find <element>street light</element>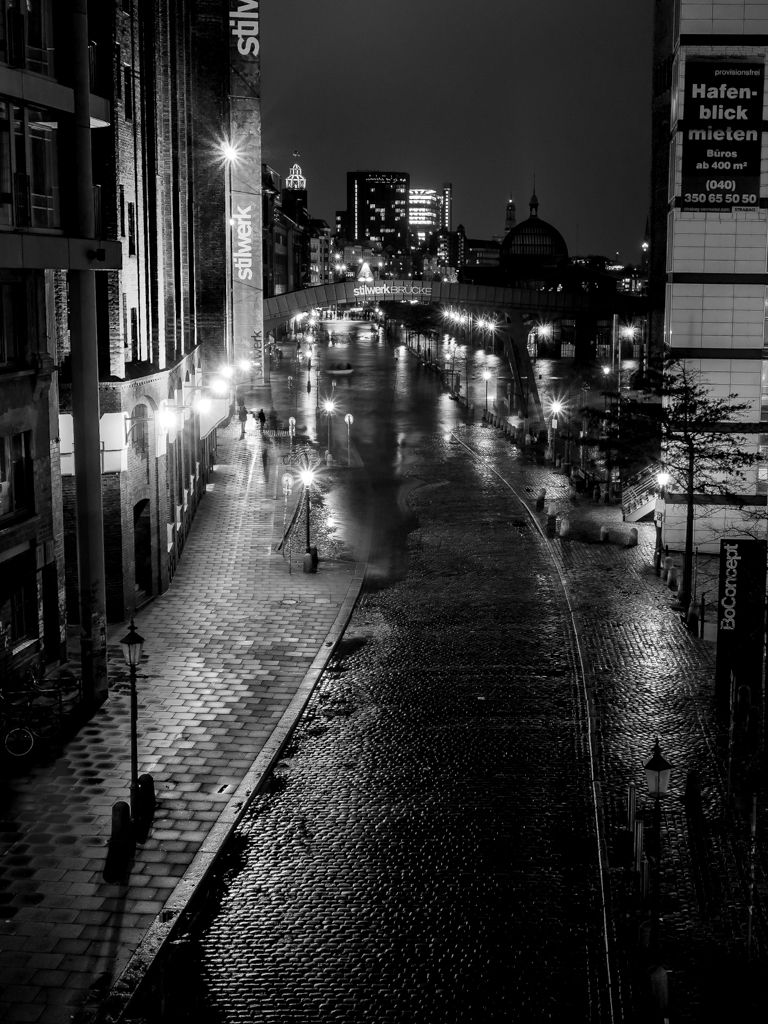
BBox(116, 616, 147, 810)
